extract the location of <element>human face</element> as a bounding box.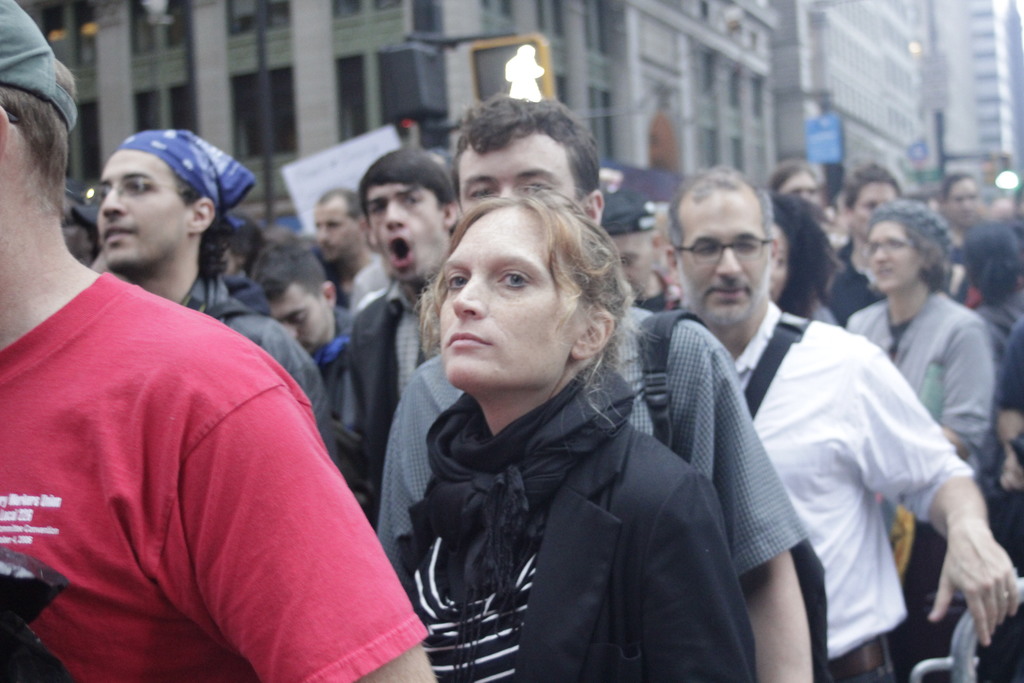
314/193/360/265.
